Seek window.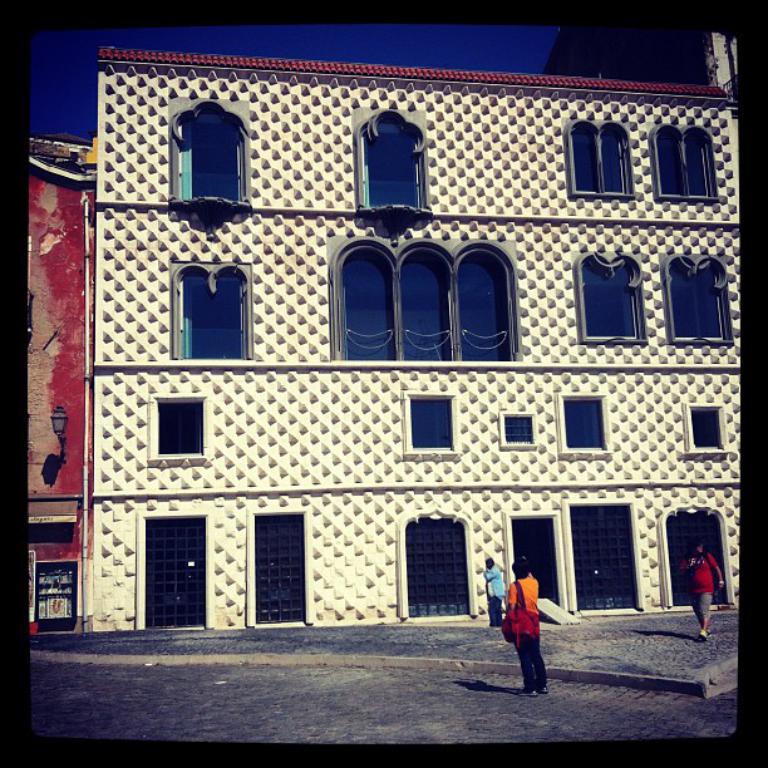
{"left": 312, "top": 222, "right": 528, "bottom": 359}.
